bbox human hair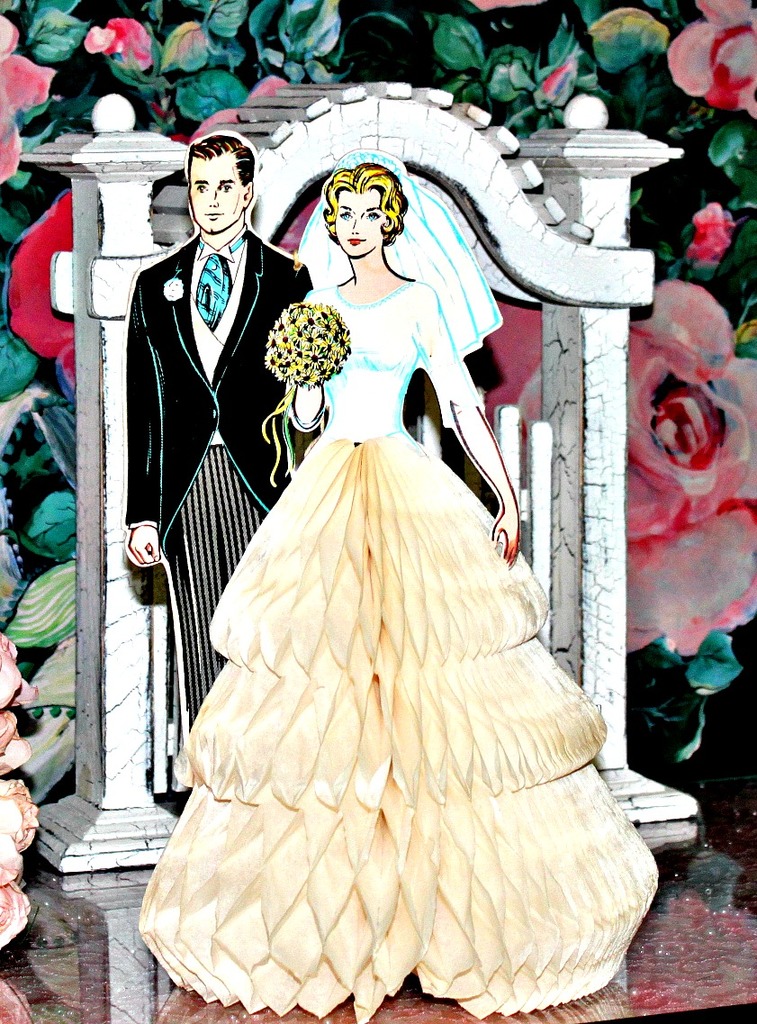
bbox=[191, 130, 254, 185]
